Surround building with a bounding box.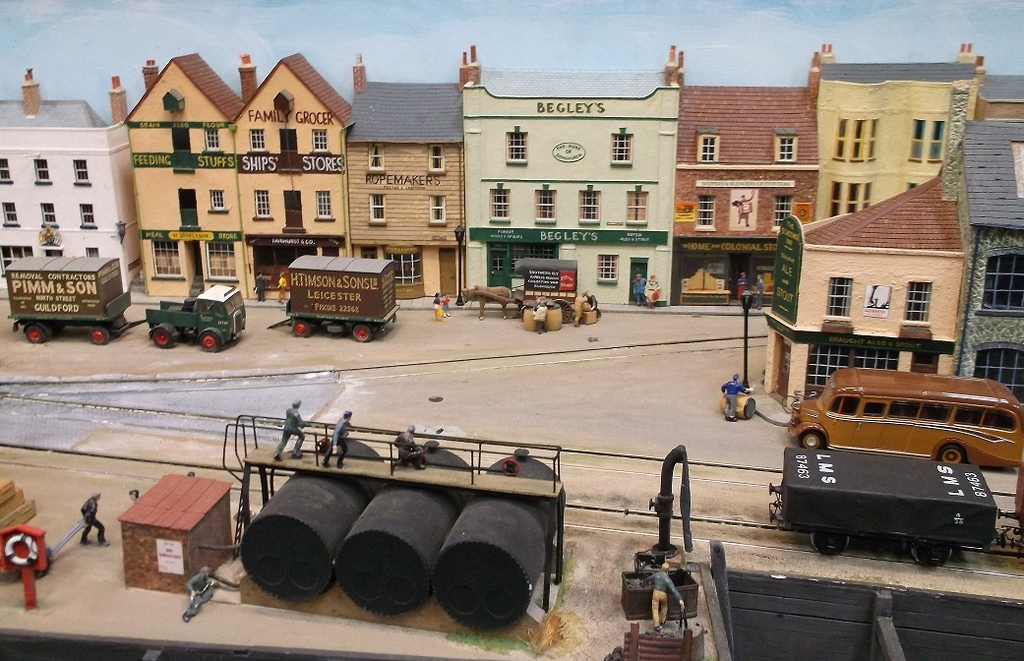
(left=125, top=57, right=256, bottom=296).
